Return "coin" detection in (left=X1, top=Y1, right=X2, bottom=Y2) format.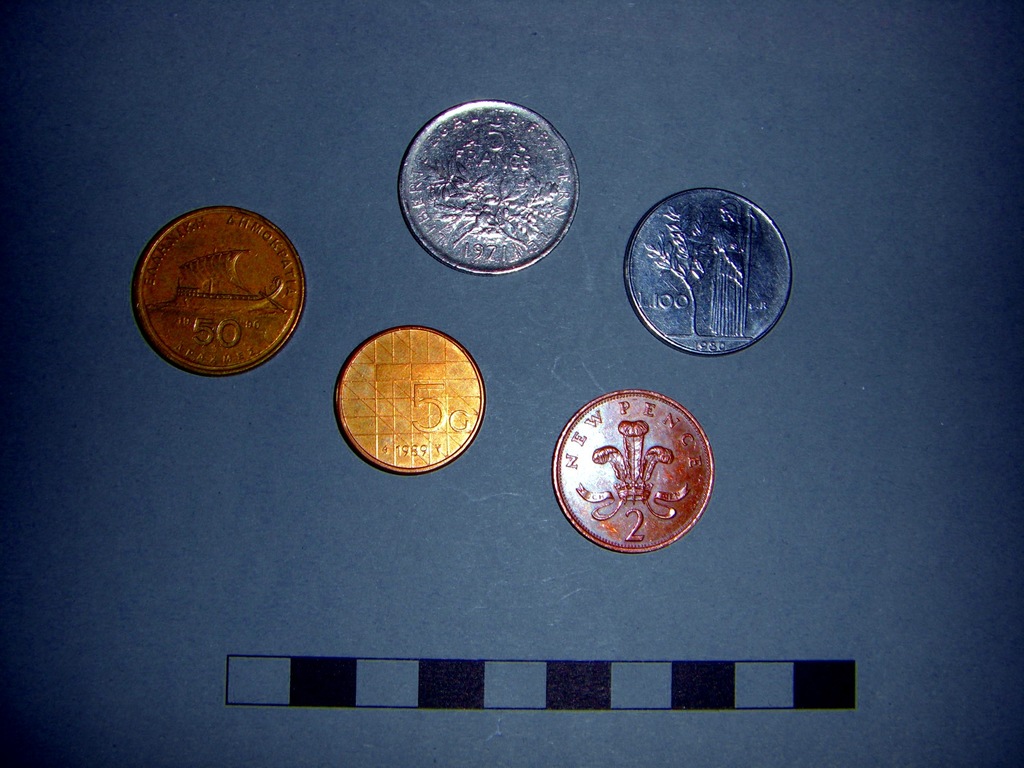
(left=397, top=95, right=576, bottom=273).
